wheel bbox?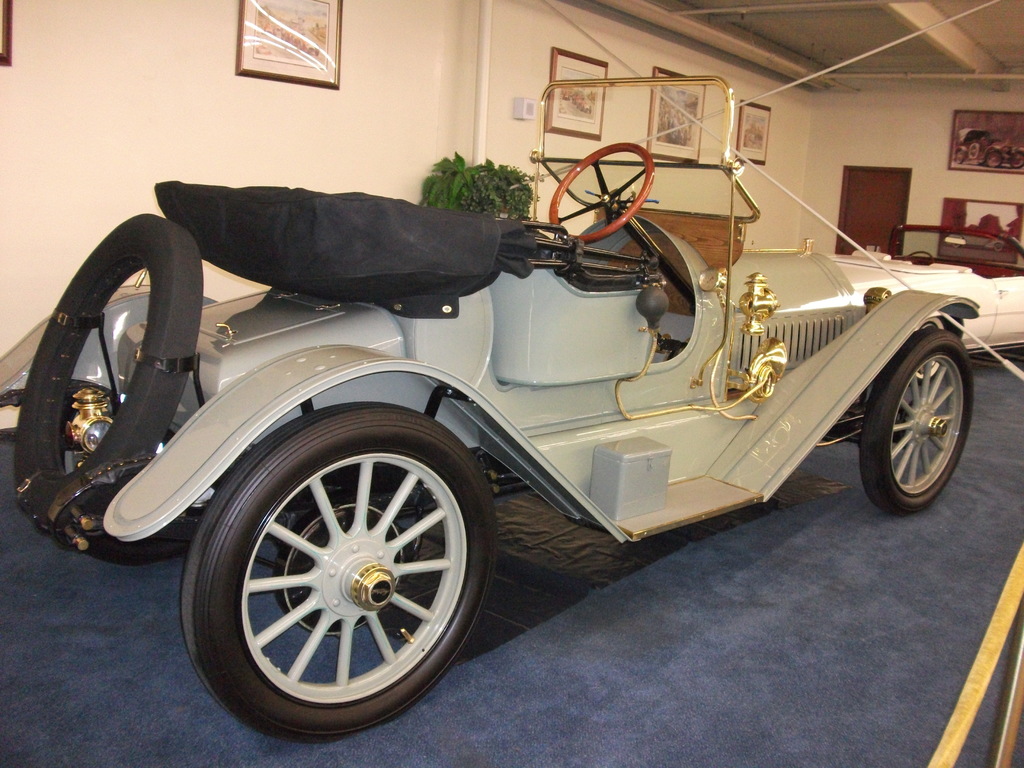
bbox(970, 141, 979, 161)
